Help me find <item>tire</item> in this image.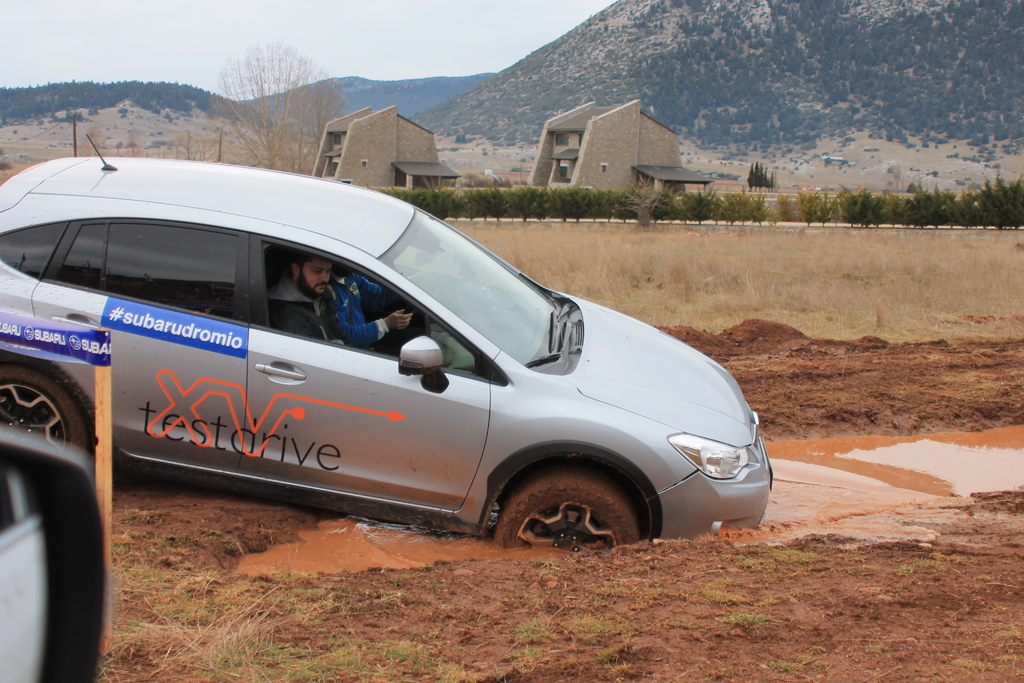
Found it: select_region(0, 359, 92, 464).
